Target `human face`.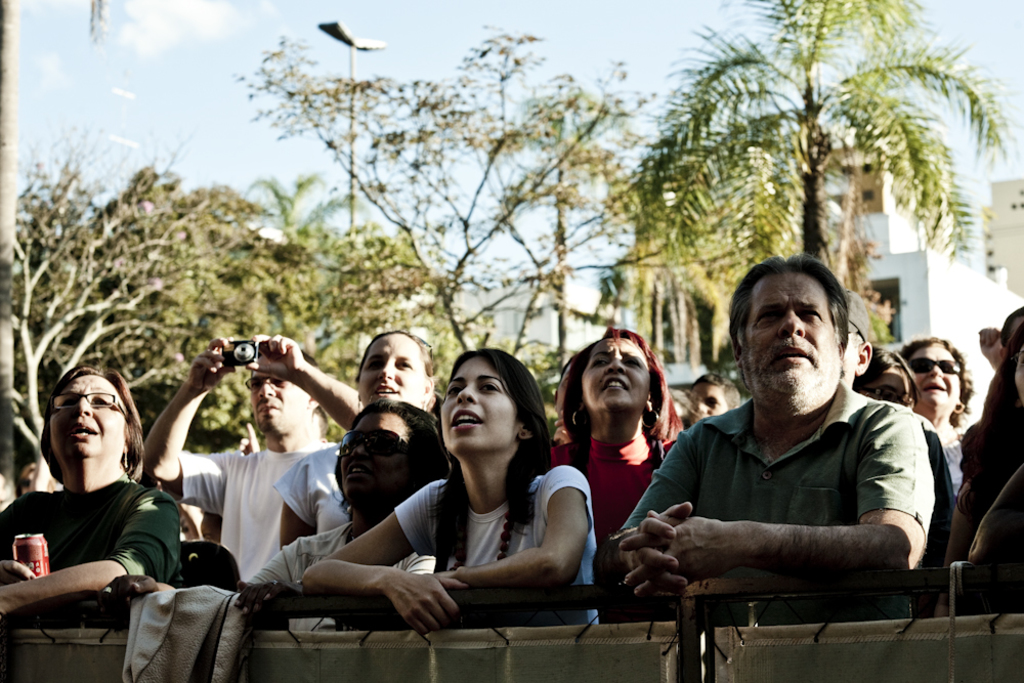
Target region: <region>740, 270, 833, 399</region>.
